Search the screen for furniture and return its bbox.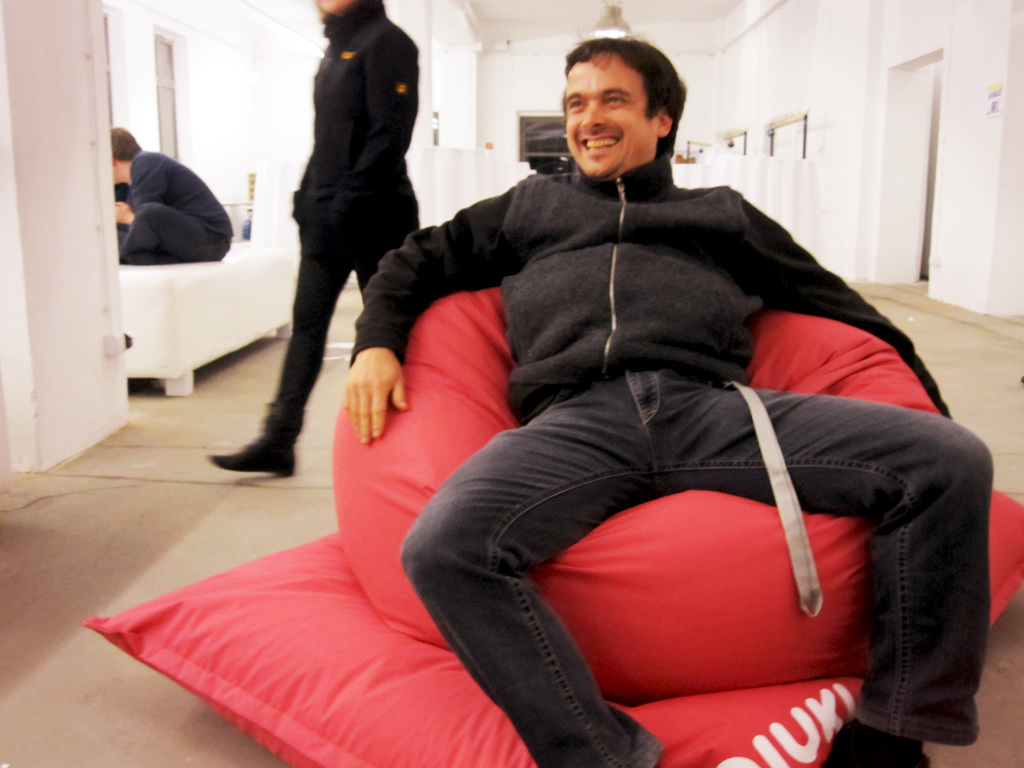
Found: select_region(112, 245, 301, 393).
